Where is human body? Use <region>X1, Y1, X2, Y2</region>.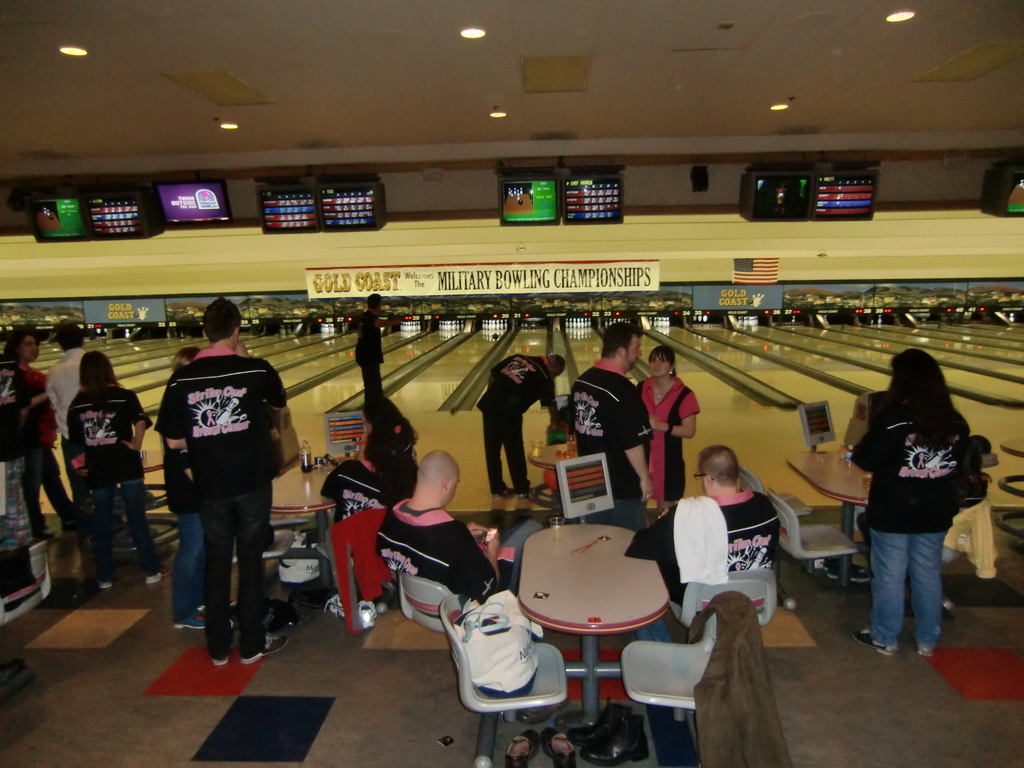
<region>856, 347, 995, 663</region>.
